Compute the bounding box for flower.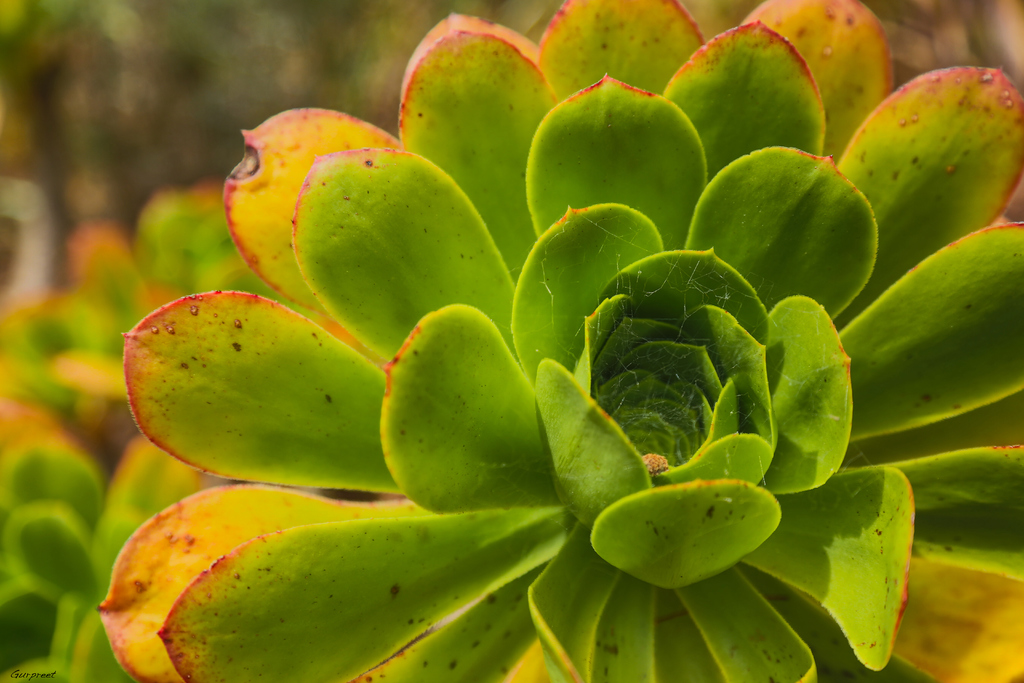
l=147, t=69, r=984, b=674.
